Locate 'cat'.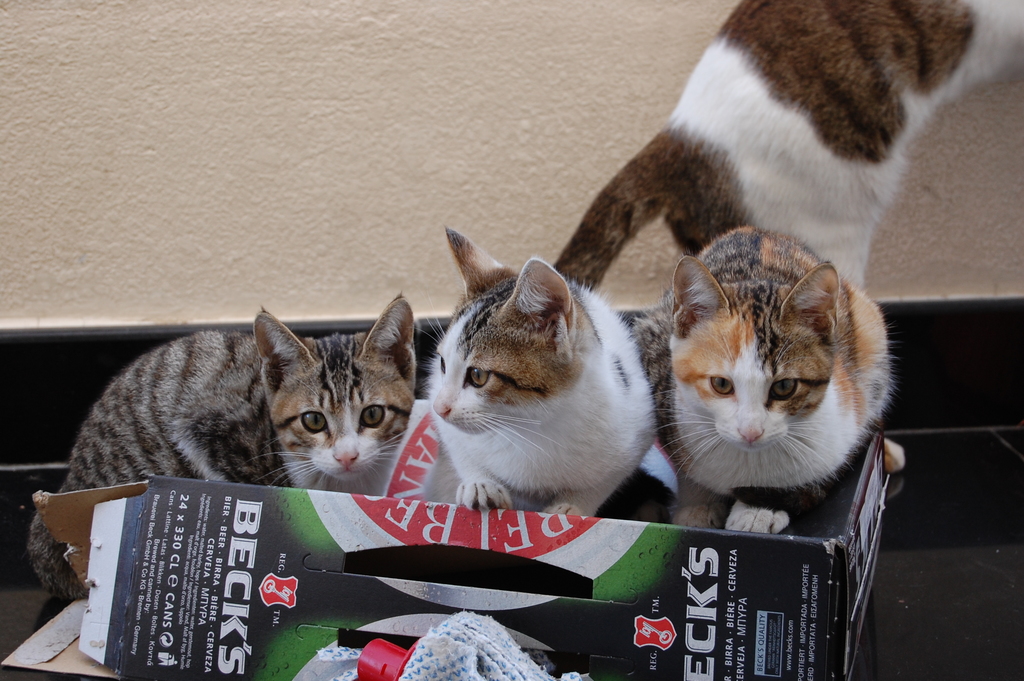
Bounding box: l=416, t=224, r=661, b=513.
